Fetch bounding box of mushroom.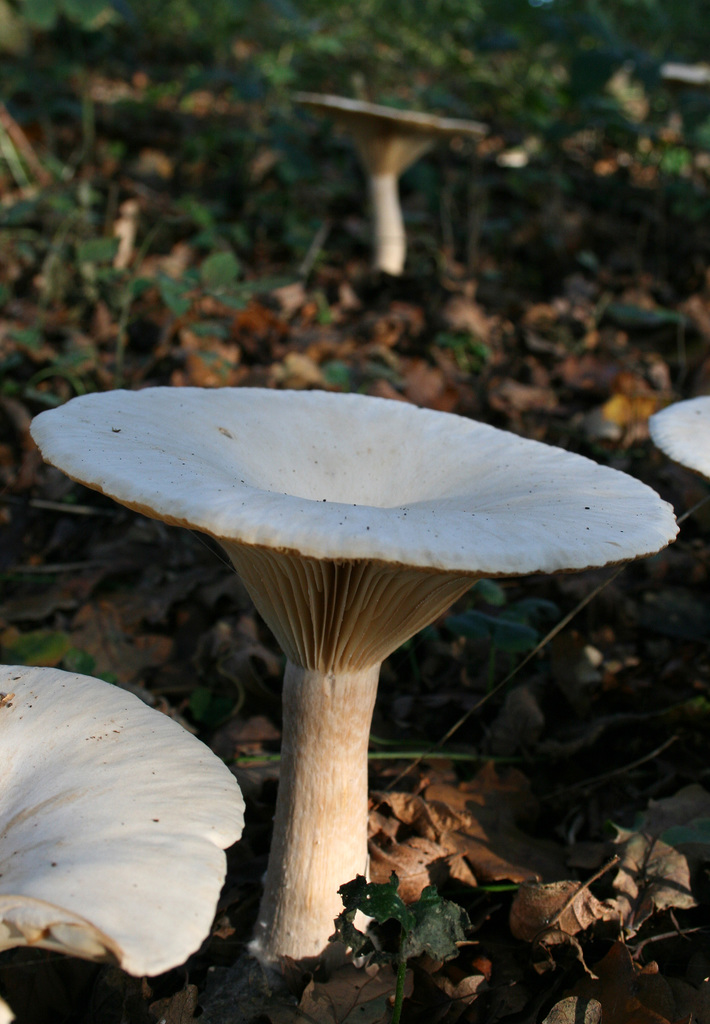
Bbox: [0, 662, 251, 1023].
